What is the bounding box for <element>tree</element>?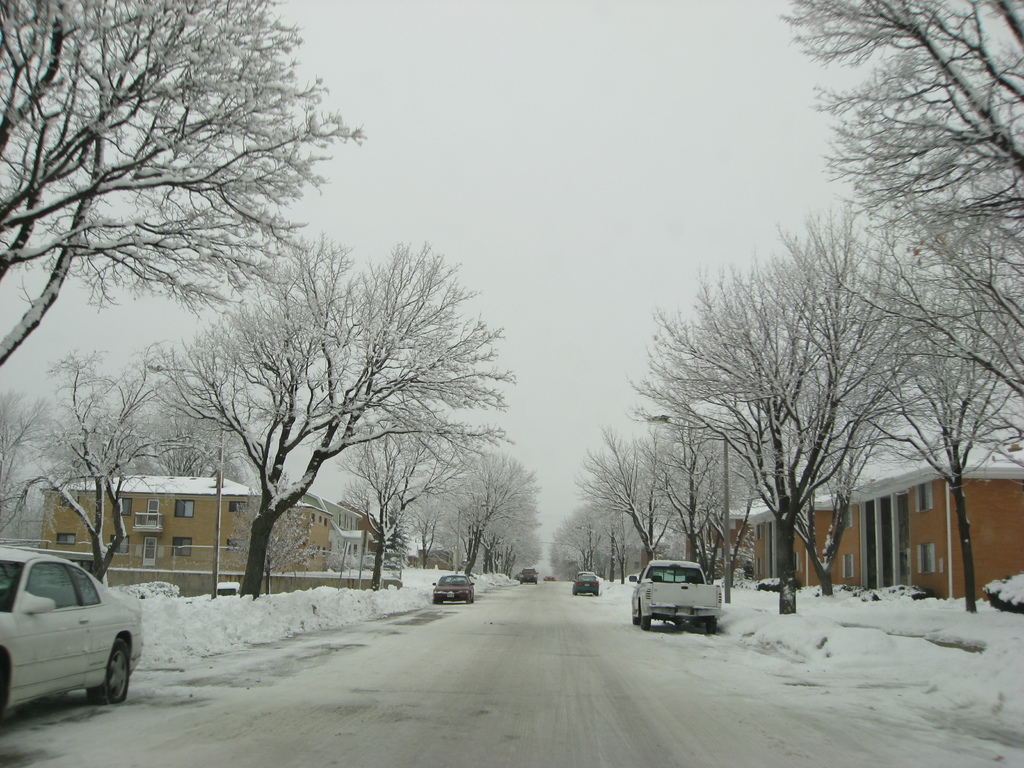
Rect(332, 405, 476, 602).
